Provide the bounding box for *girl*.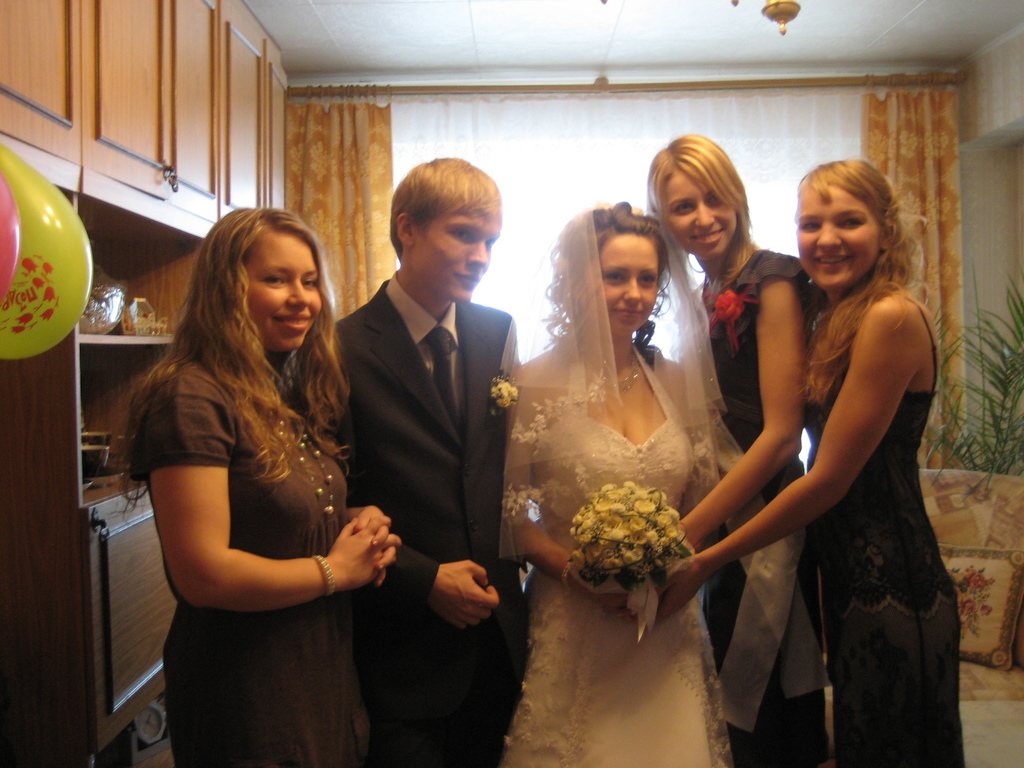
rect(655, 157, 968, 767).
